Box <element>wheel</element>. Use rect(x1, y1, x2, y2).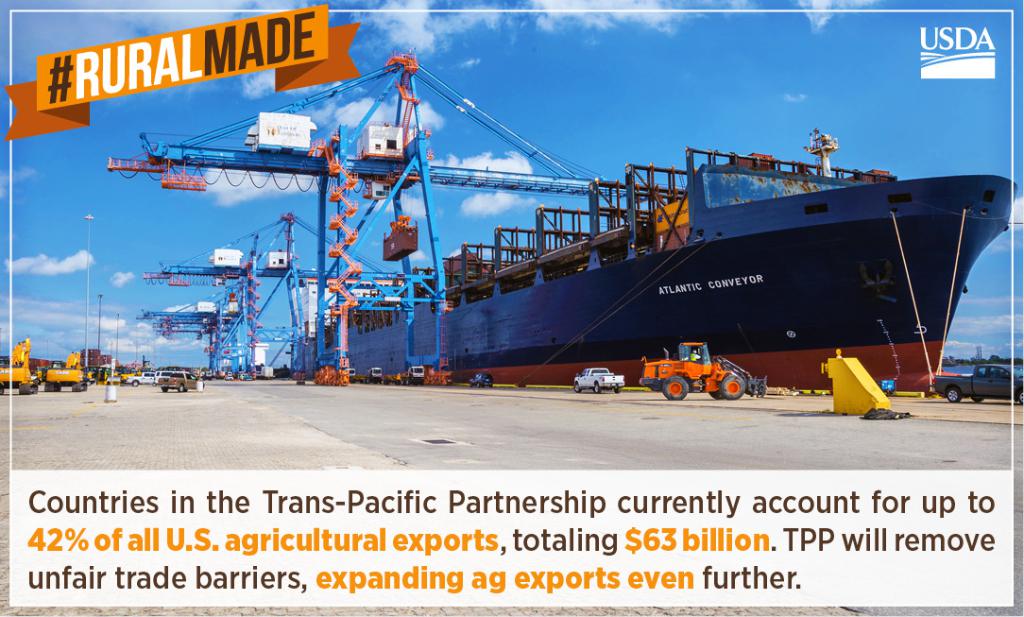
rect(667, 369, 685, 395).
